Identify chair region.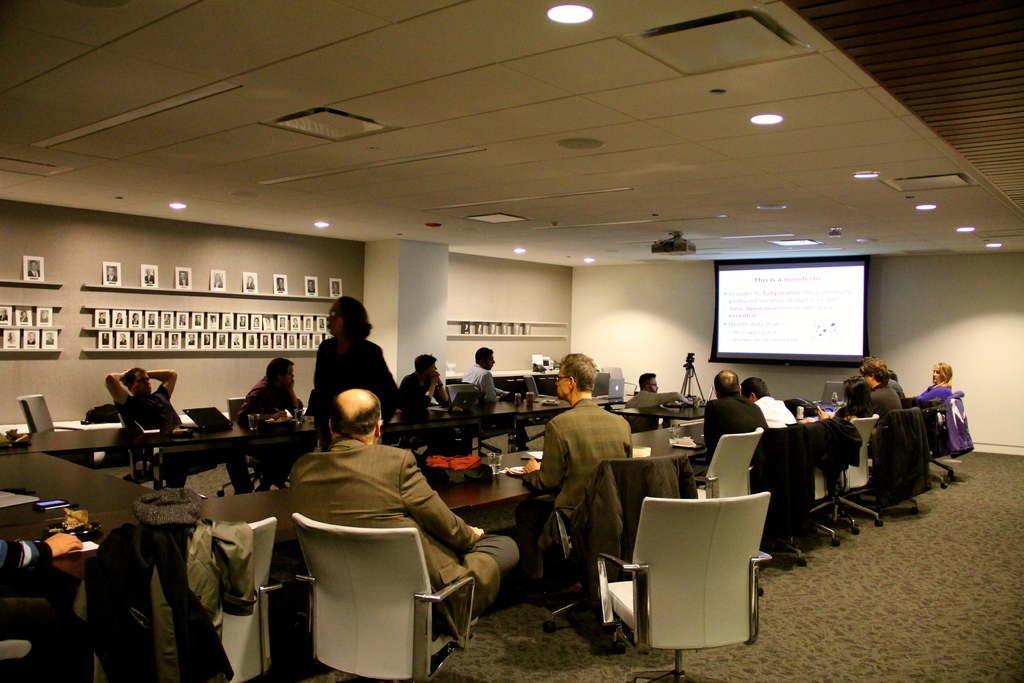
Region: {"x1": 513, "y1": 372, "x2": 541, "y2": 453}.
